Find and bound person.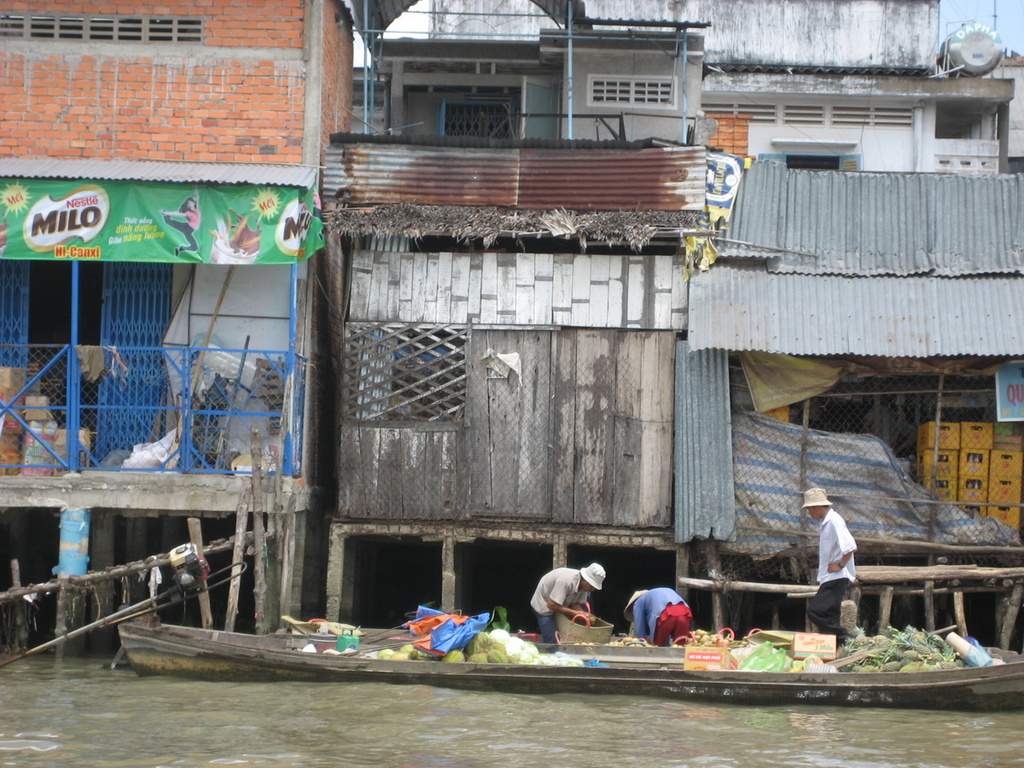
Bound: {"left": 624, "top": 582, "right": 693, "bottom": 649}.
